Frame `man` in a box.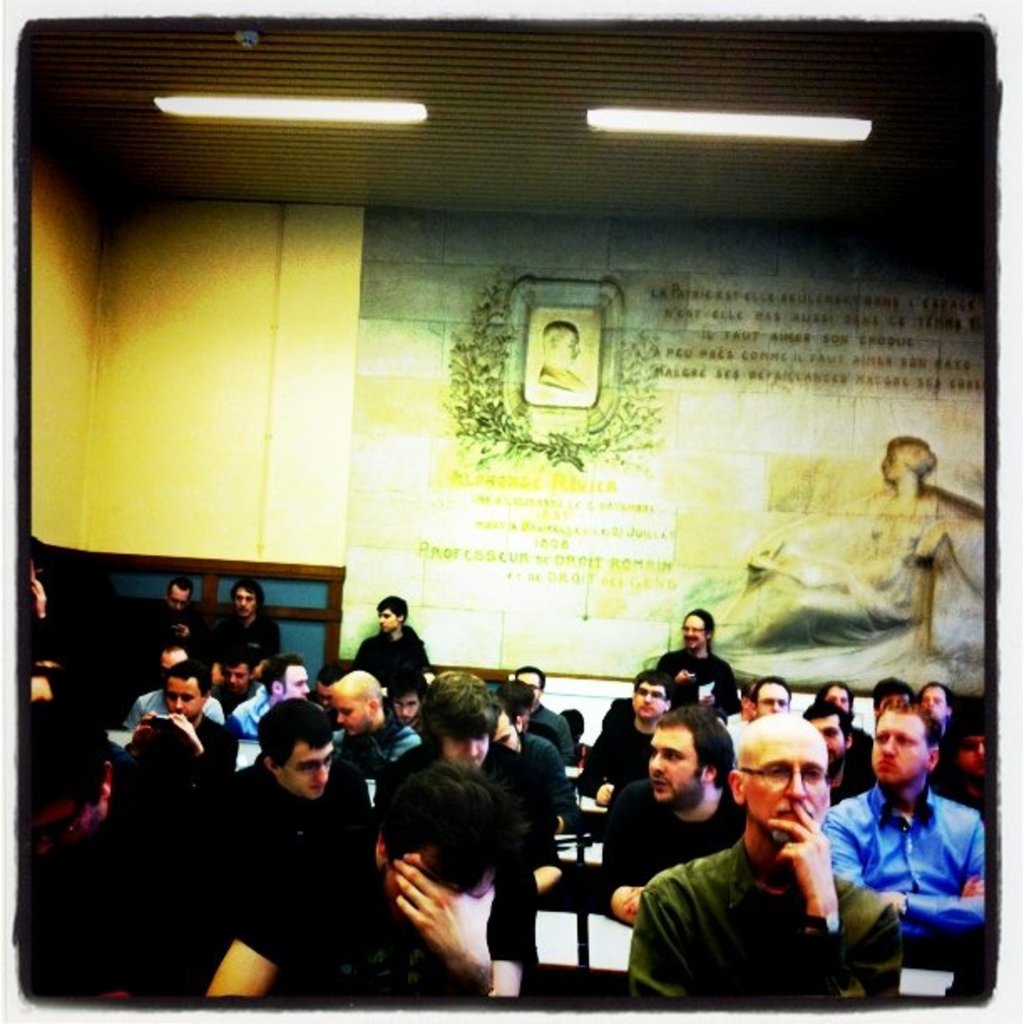
646, 599, 748, 723.
